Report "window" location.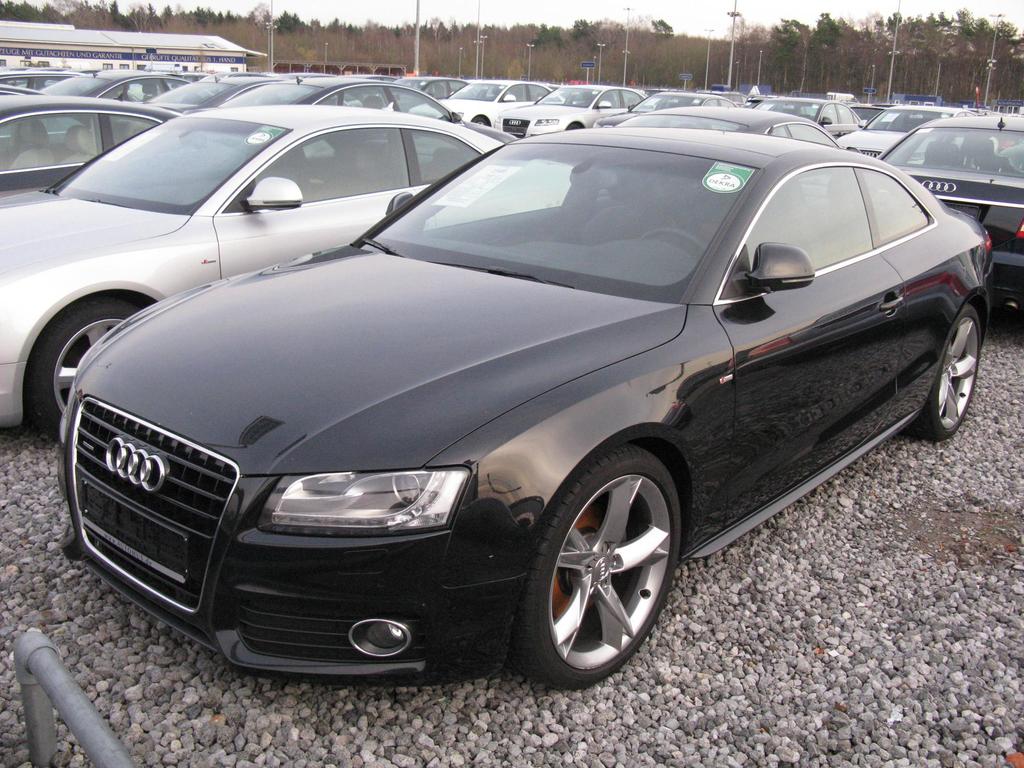
Report: Rect(822, 102, 832, 126).
